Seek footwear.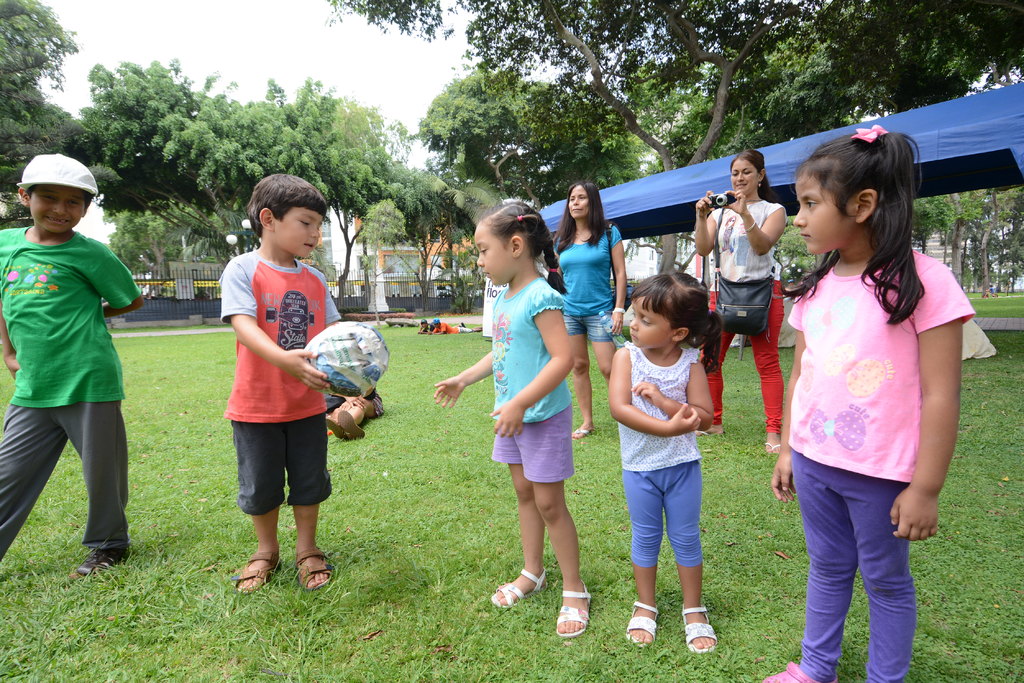
572,426,591,438.
